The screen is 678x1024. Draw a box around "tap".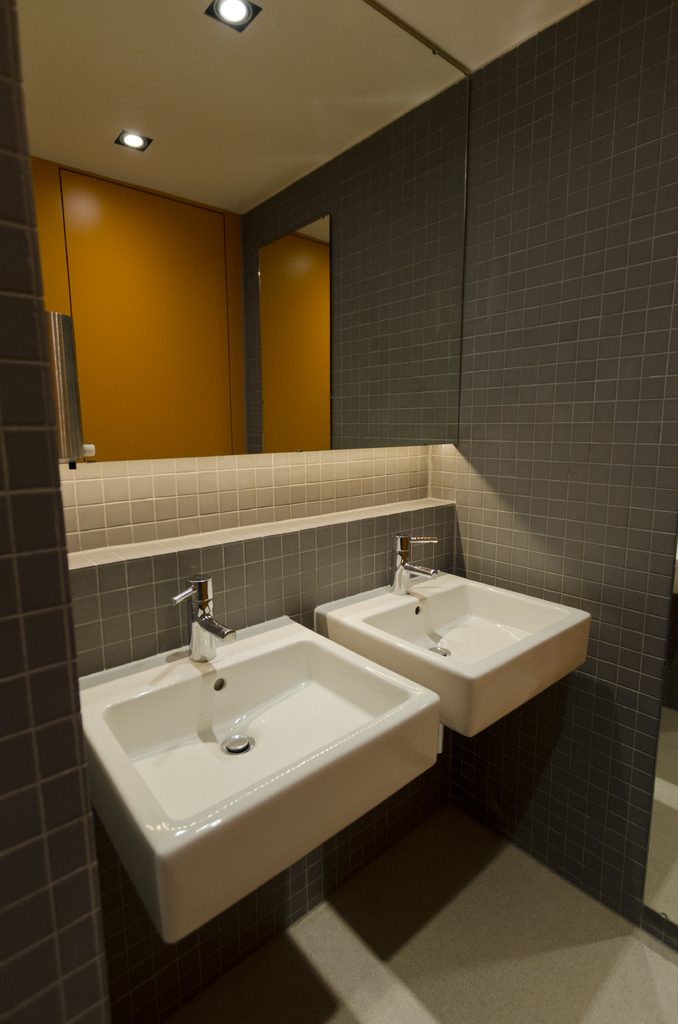
174:570:239:664.
